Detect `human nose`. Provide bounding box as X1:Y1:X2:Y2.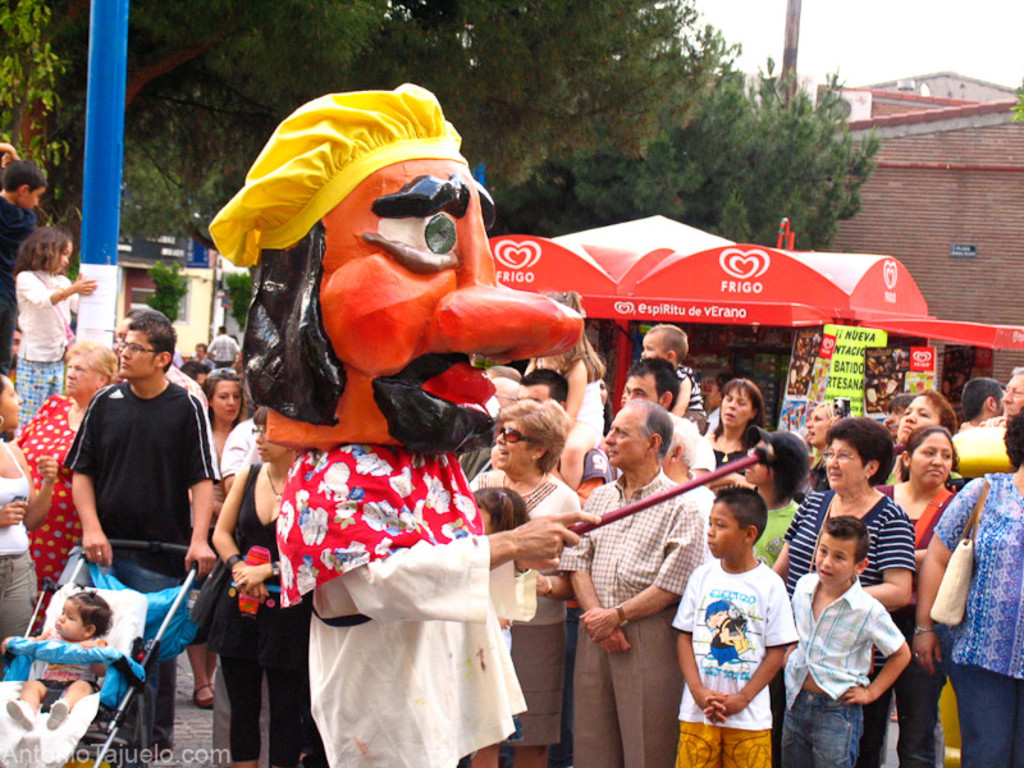
905:411:918:421.
